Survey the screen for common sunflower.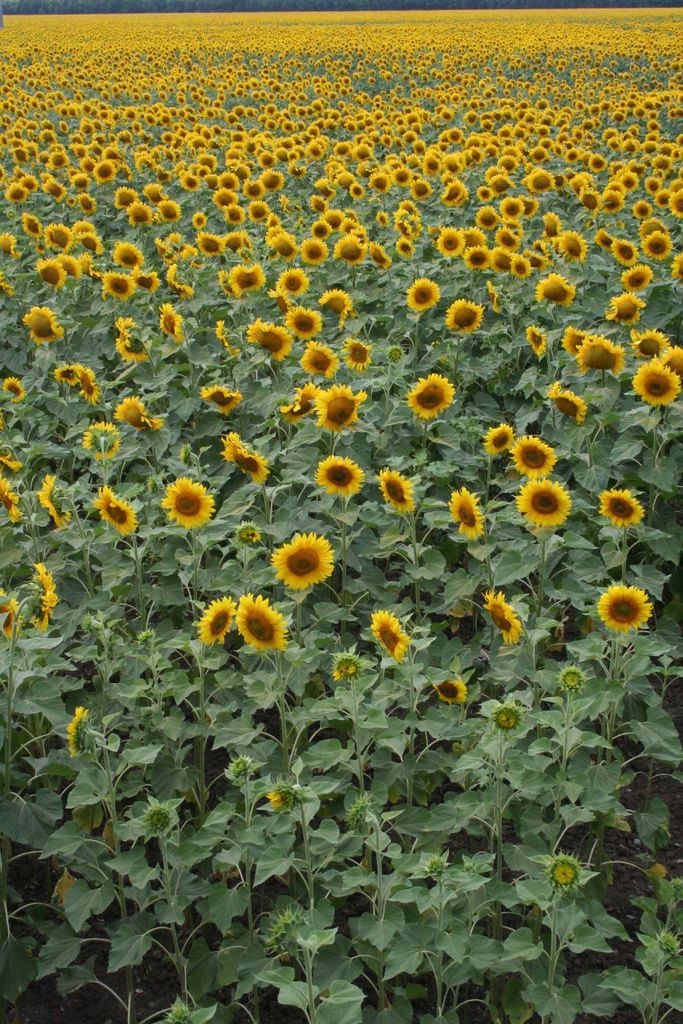
Survey found: {"left": 342, "top": 339, "right": 379, "bottom": 367}.
